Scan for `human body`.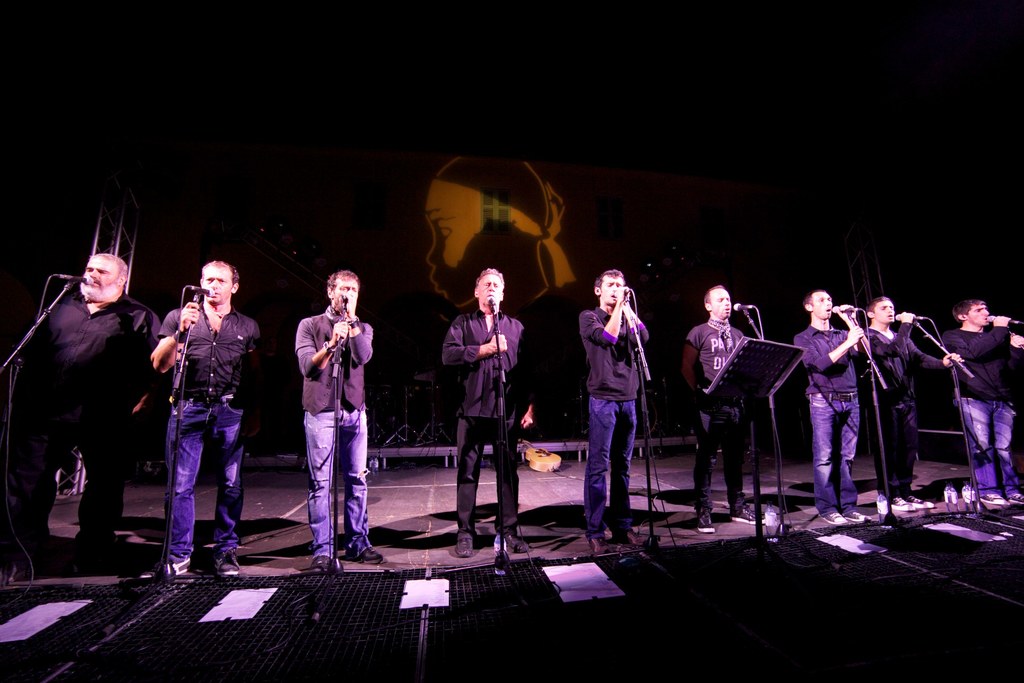
Scan result: (14,286,169,552).
